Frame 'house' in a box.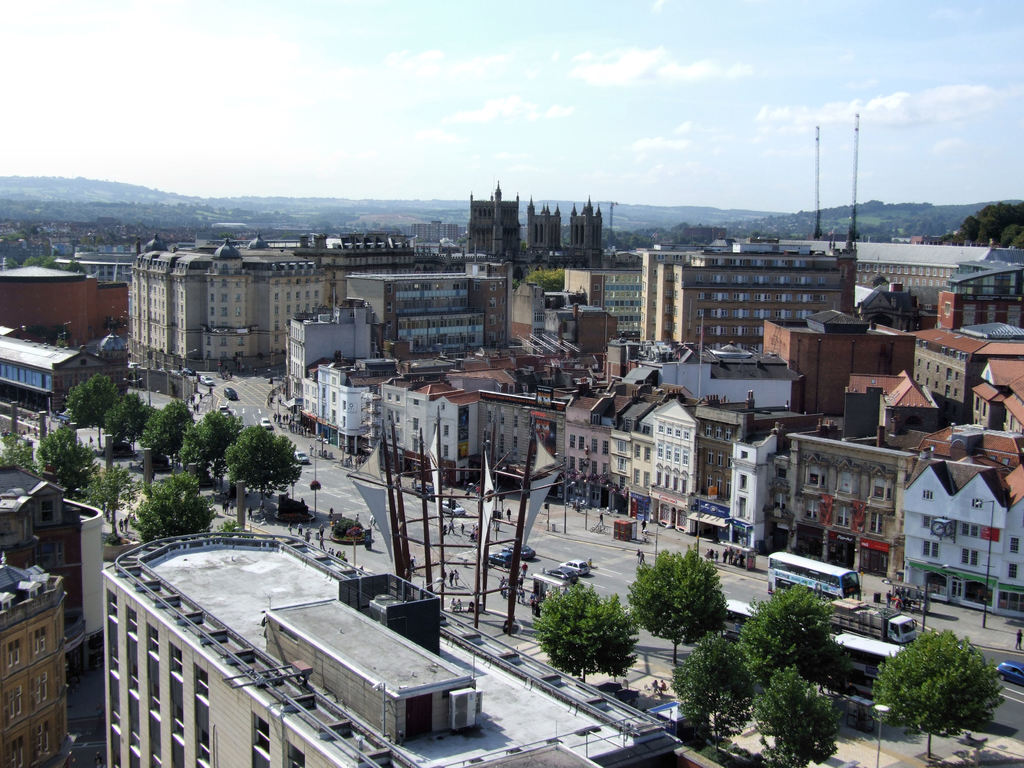
select_region(96, 277, 118, 318).
